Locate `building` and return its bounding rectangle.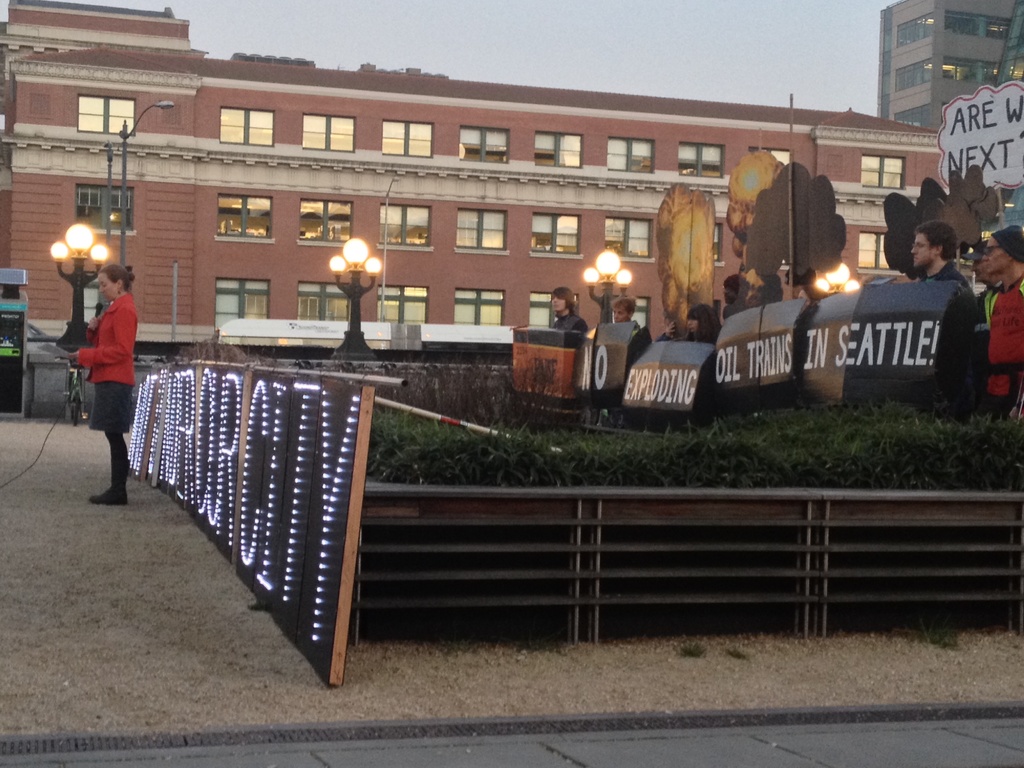
locate(0, 0, 941, 349).
